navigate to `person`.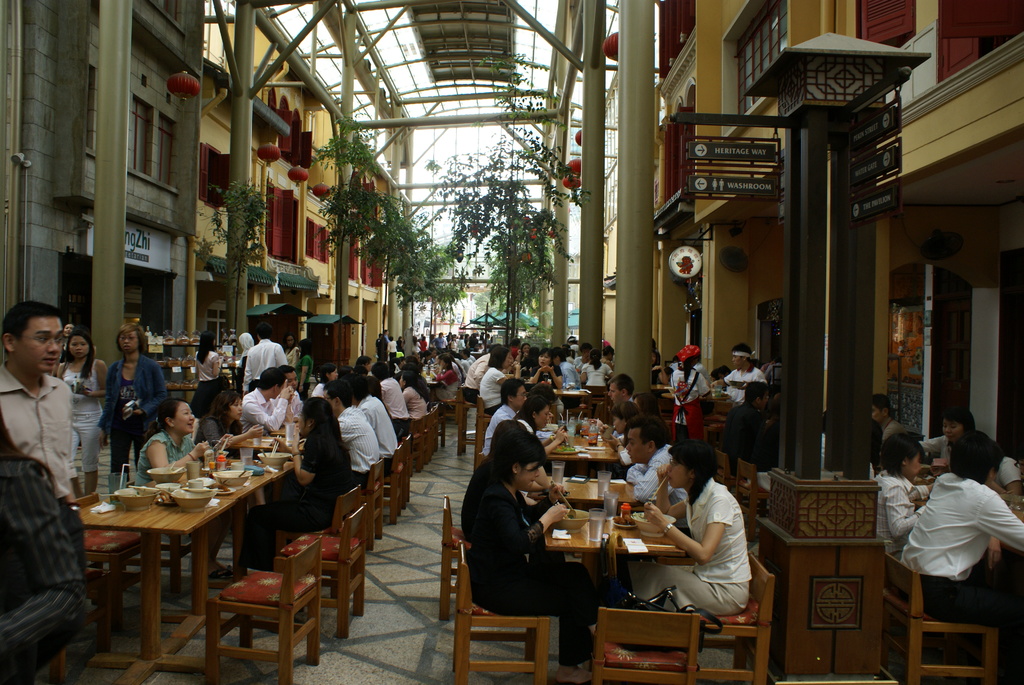
Navigation target: 862/389/911/441.
